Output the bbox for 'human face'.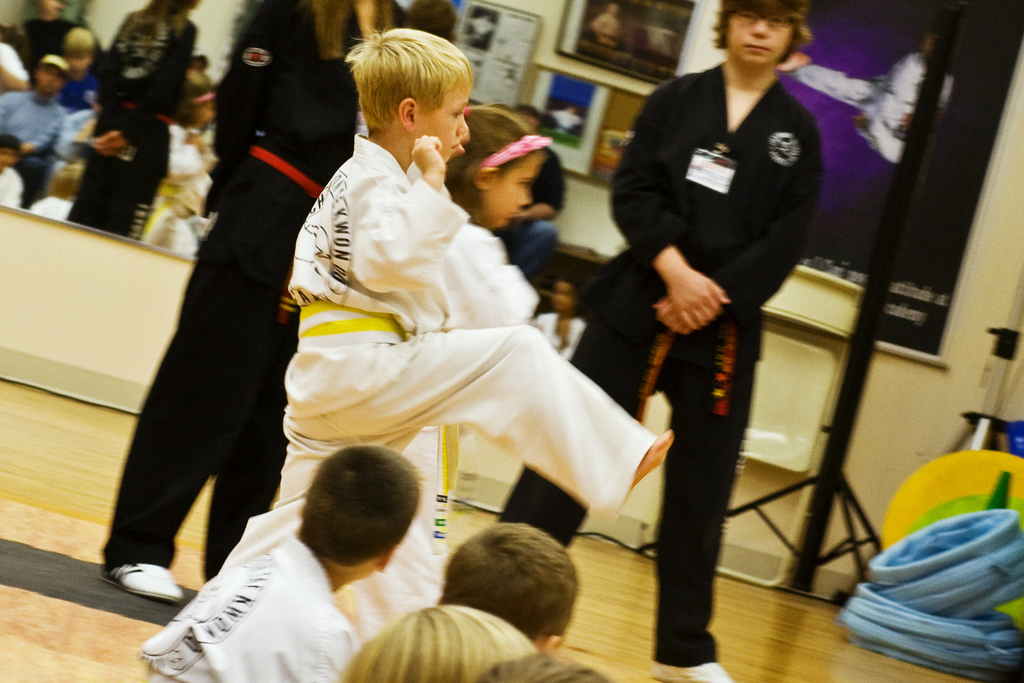
<box>728,8,794,67</box>.
